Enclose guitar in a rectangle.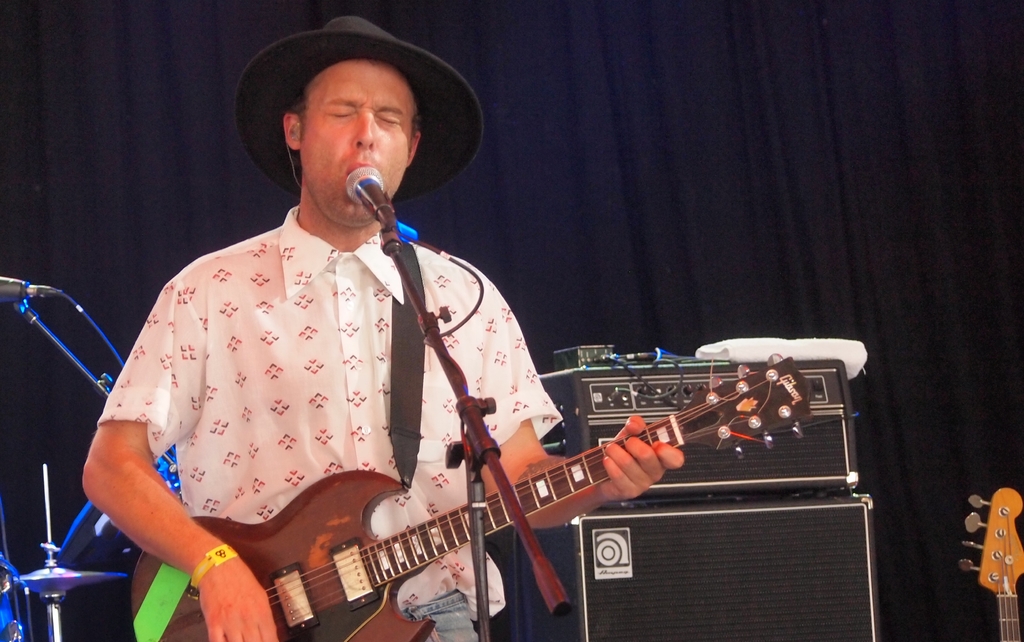
(x1=951, y1=485, x2=1023, y2=641).
